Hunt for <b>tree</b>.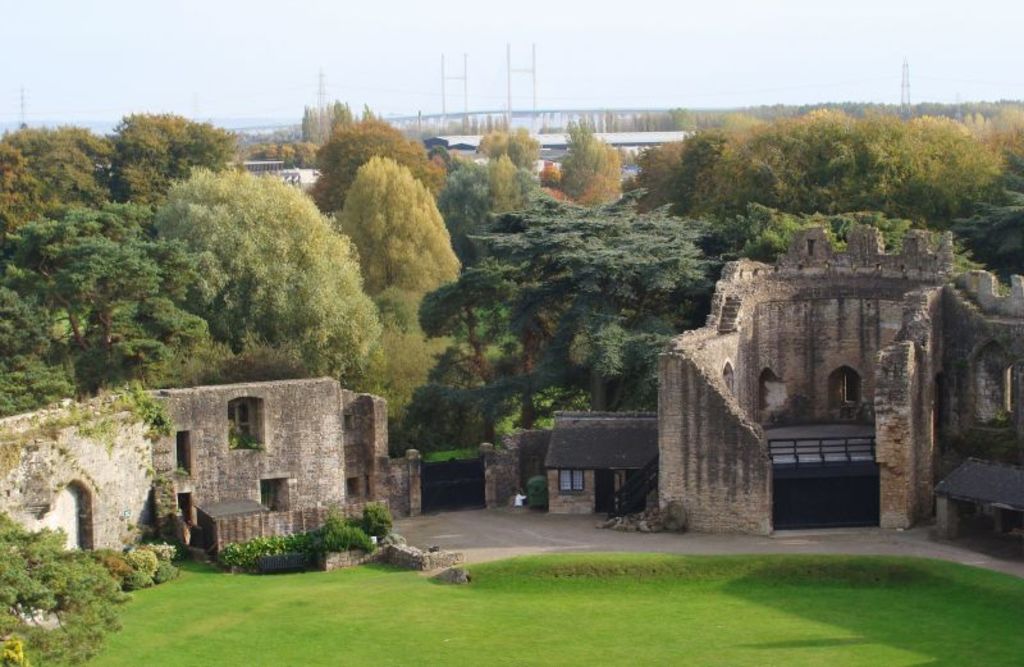
Hunted down at detection(319, 110, 451, 224).
